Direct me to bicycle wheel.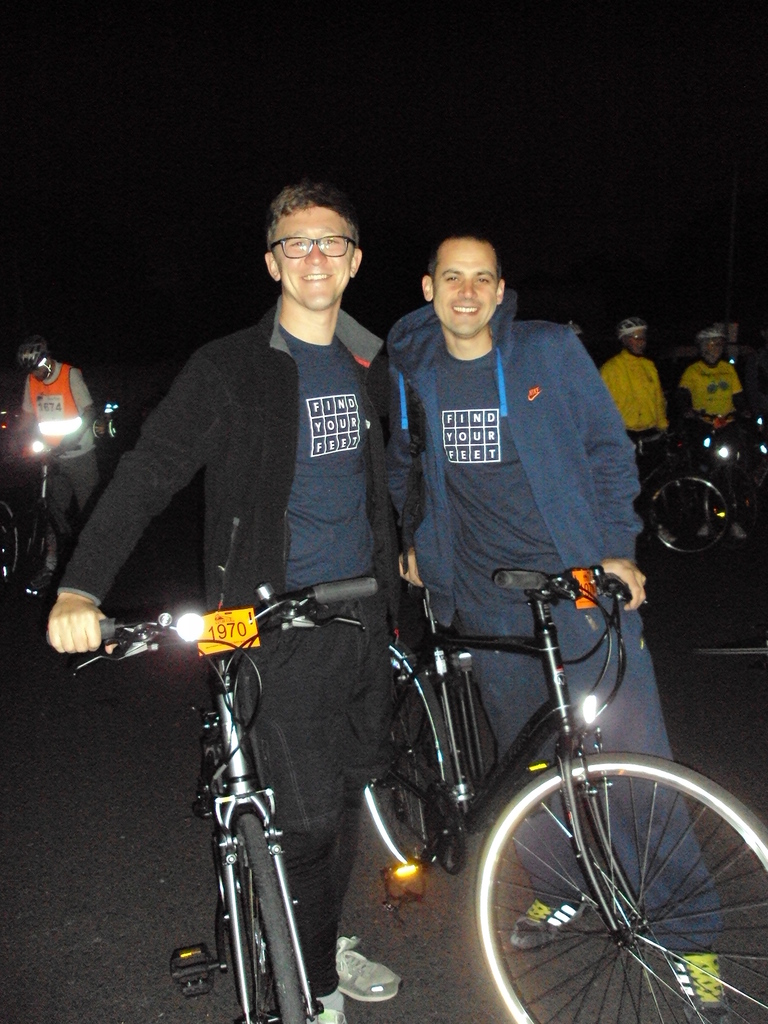
Direction: [644,472,730,556].
